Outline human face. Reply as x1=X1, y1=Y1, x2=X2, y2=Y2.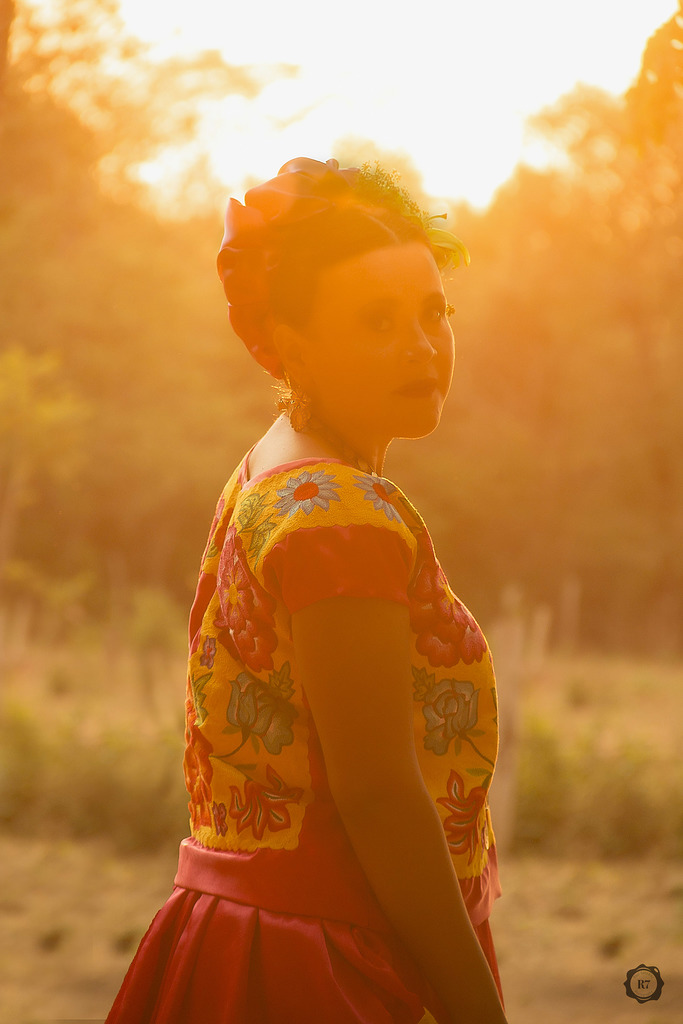
x1=313, y1=243, x2=451, y2=438.
